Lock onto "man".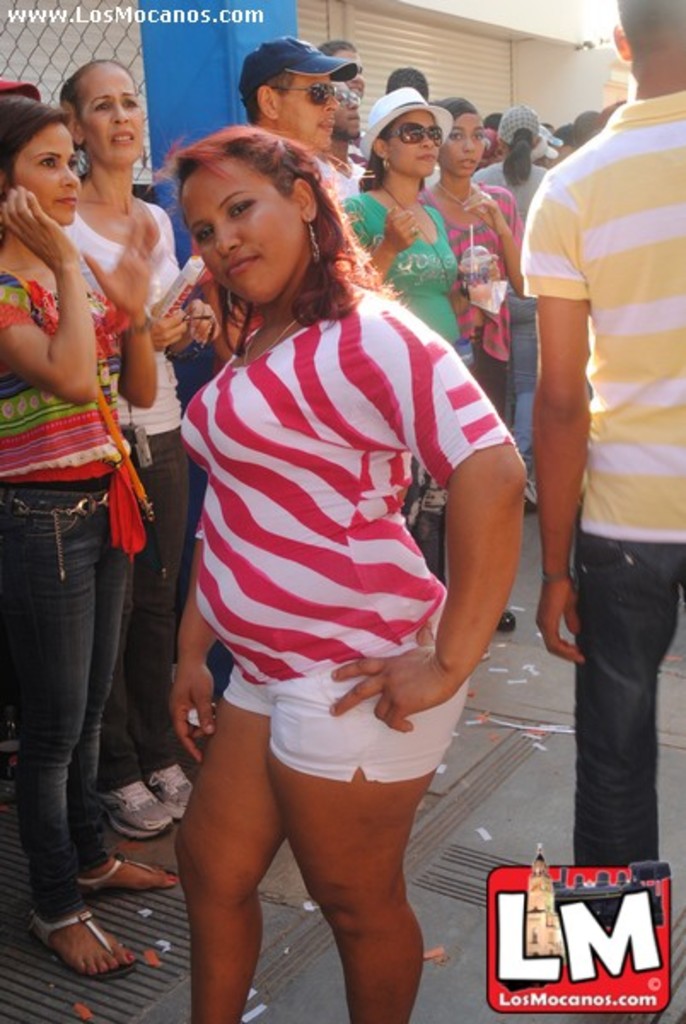
Locked: (319, 32, 365, 82).
